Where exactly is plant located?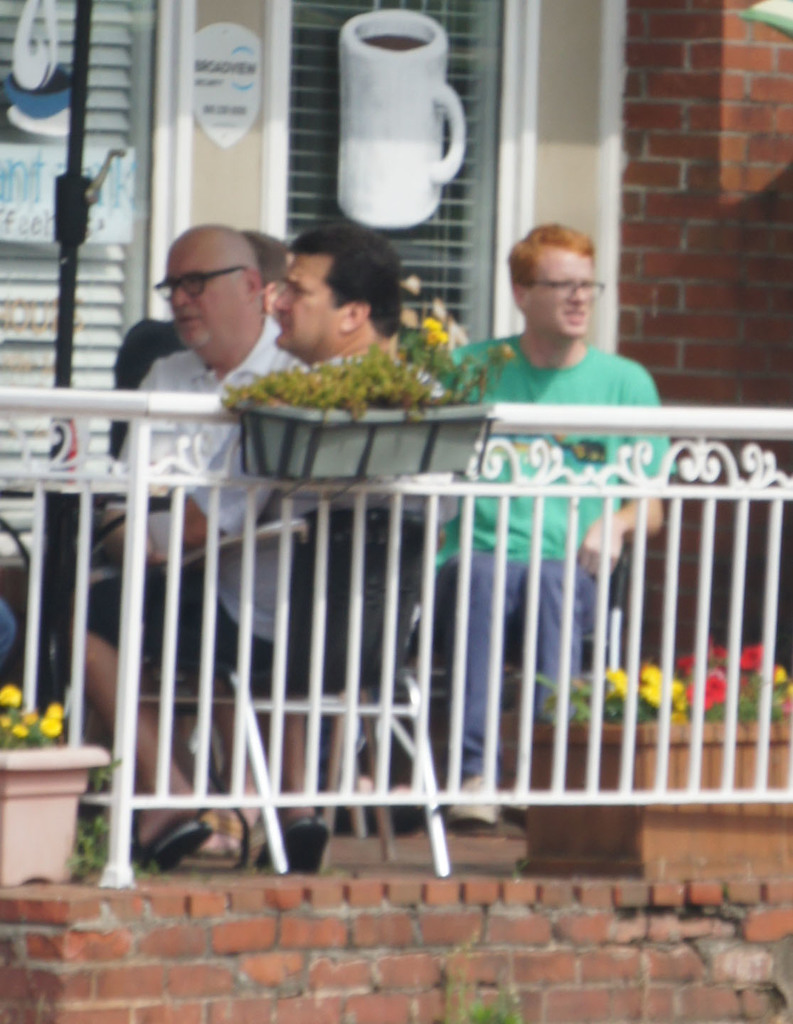
Its bounding box is <box>534,656,790,740</box>.
